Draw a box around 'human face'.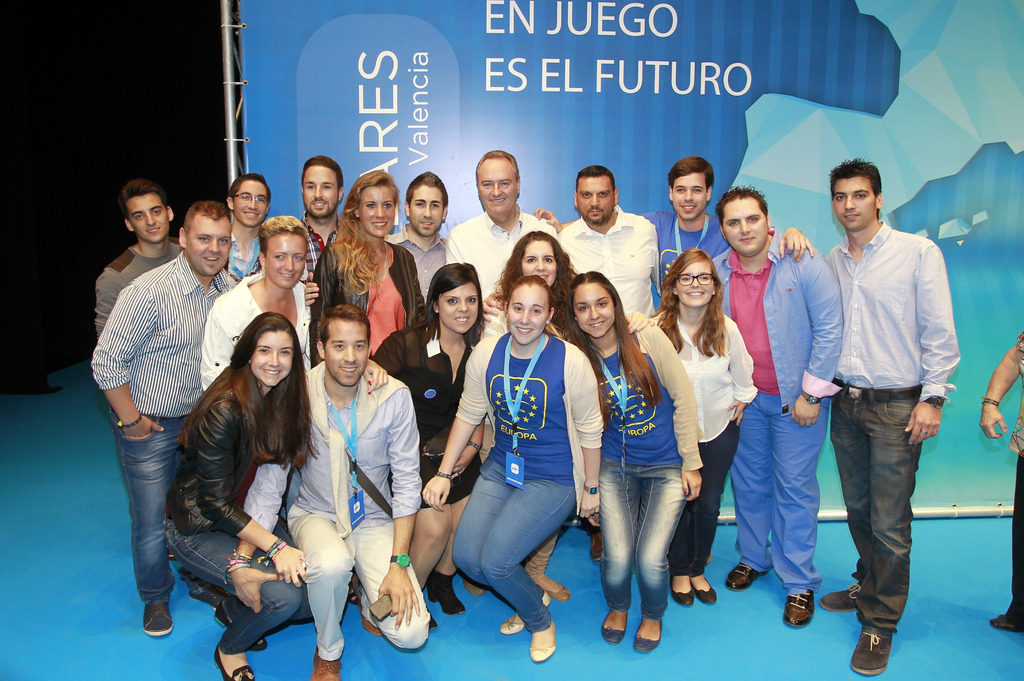
[x1=575, y1=283, x2=616, y2=338].
